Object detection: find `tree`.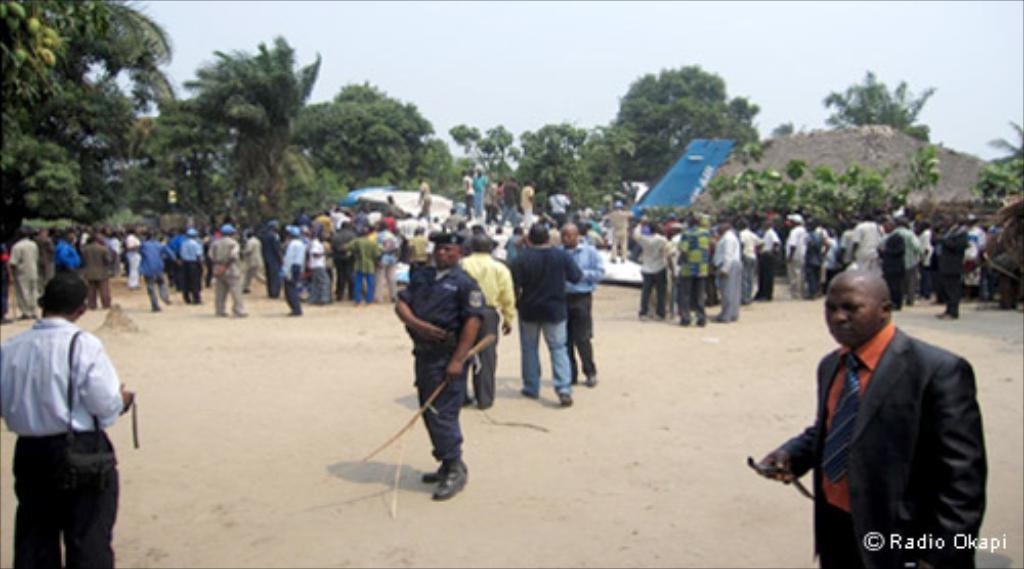
box(600, 51, 760, 207).
